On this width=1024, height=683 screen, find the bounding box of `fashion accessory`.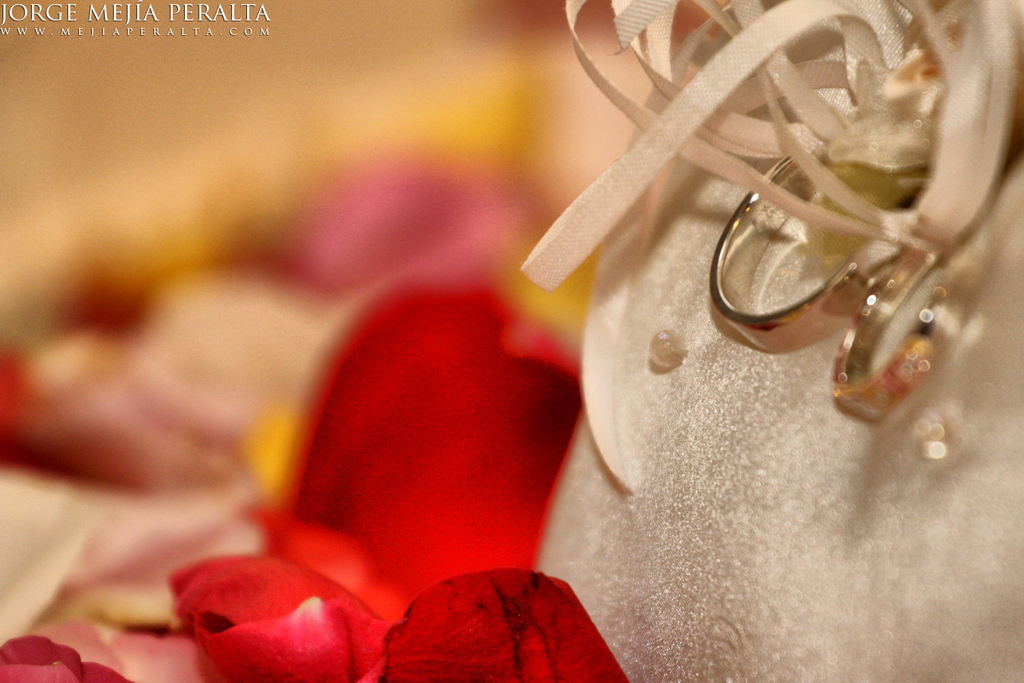
Bounding box: (517,0,1023,421).
